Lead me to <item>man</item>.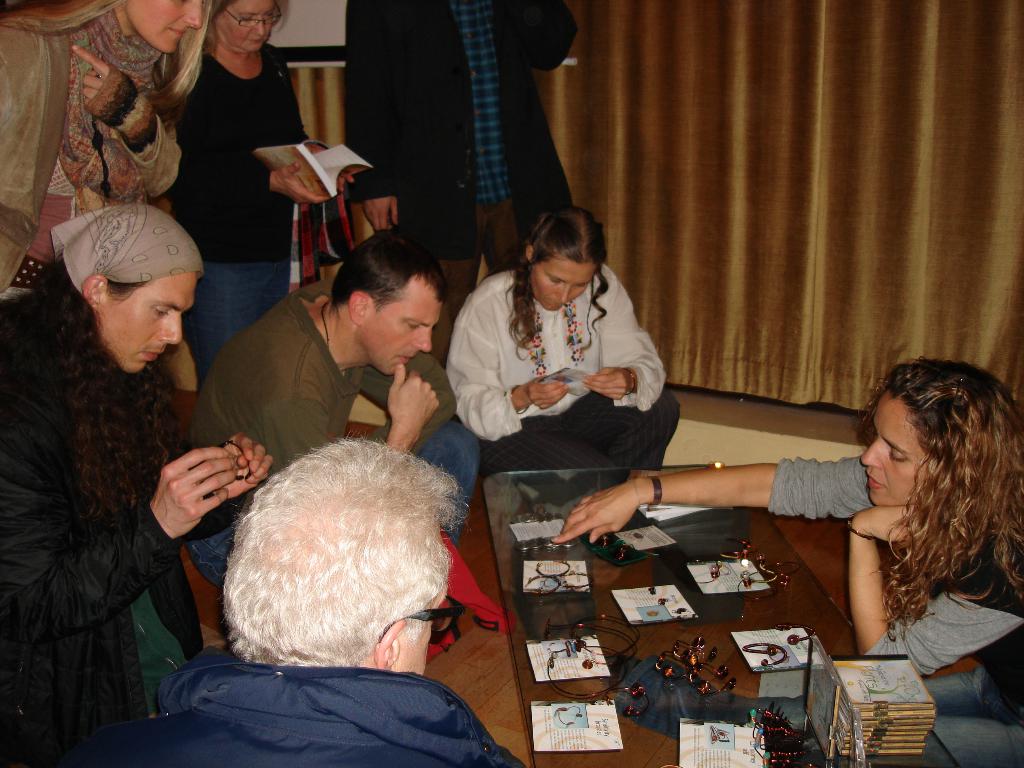
Lead to x1=149 y1=428 x2=525 y2=767.
